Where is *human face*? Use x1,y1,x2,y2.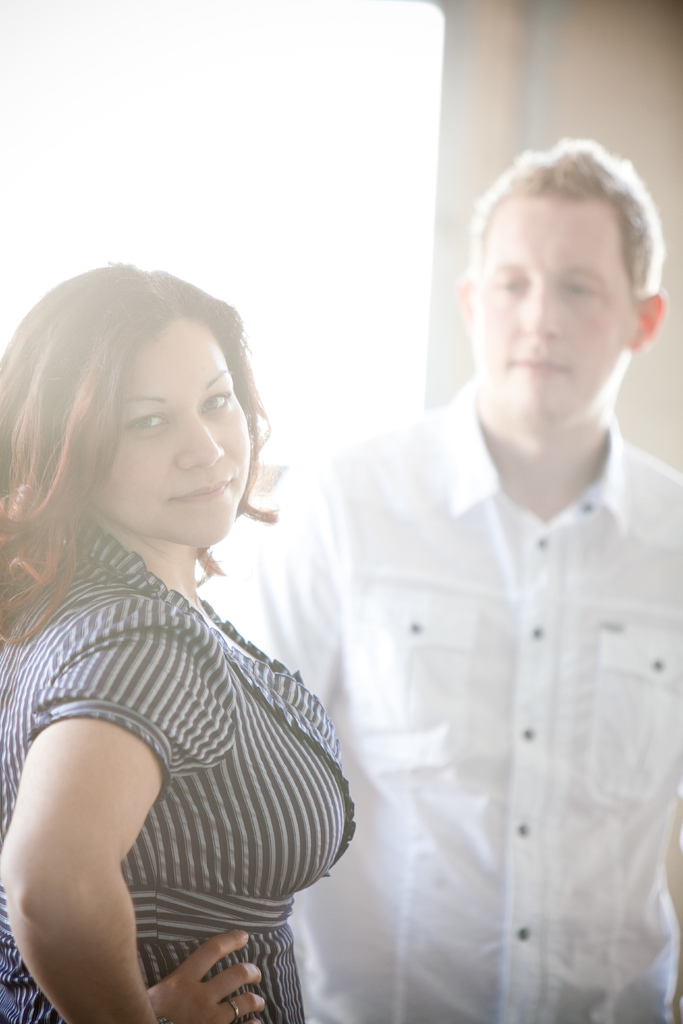
90,323,253,548.
